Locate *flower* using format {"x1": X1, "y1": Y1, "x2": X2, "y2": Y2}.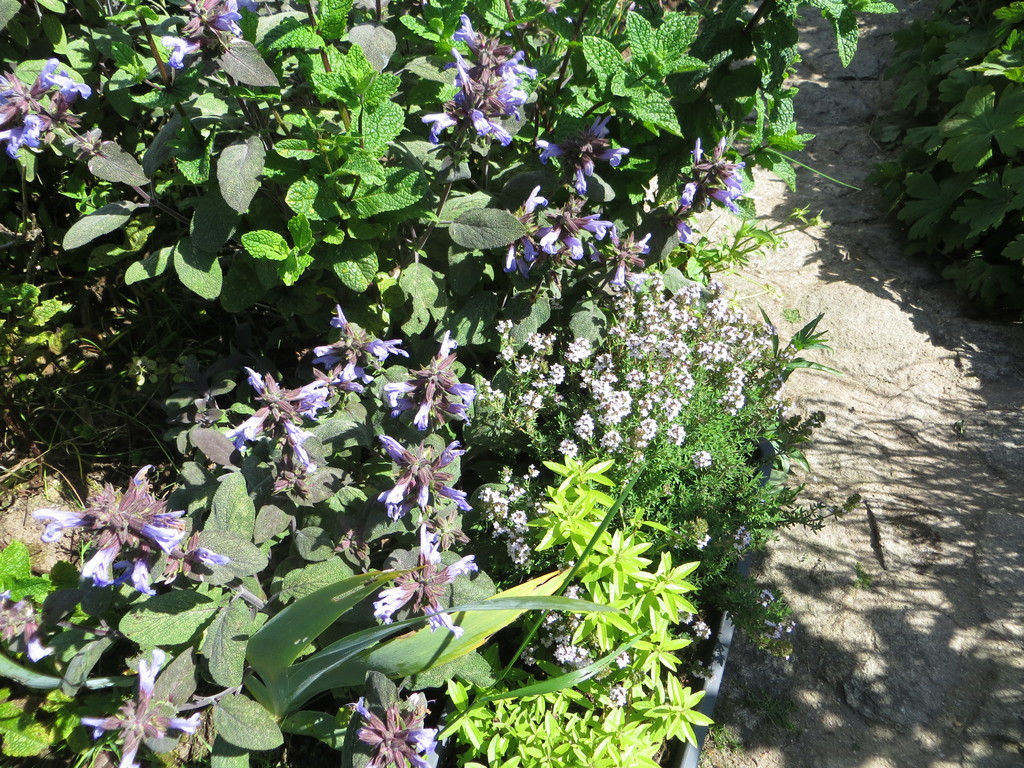
{"x1": 153, "y1": 709, "x2": 209, "y2": 739}.
